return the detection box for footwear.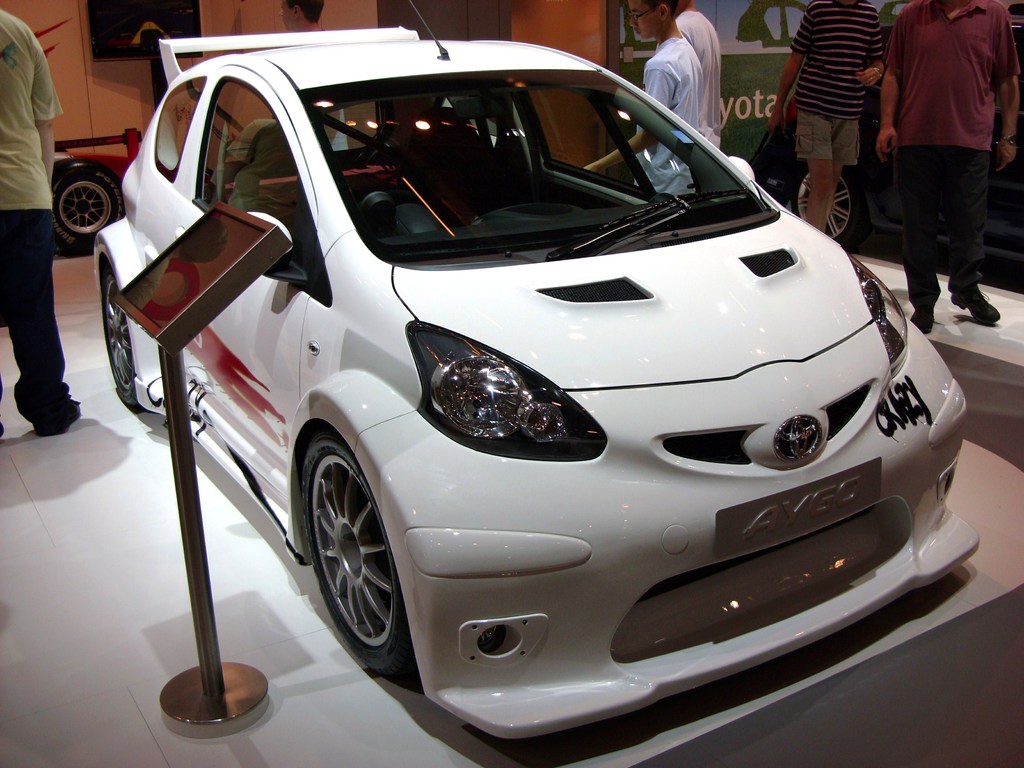
BBox(913, 308, 939, 325).
